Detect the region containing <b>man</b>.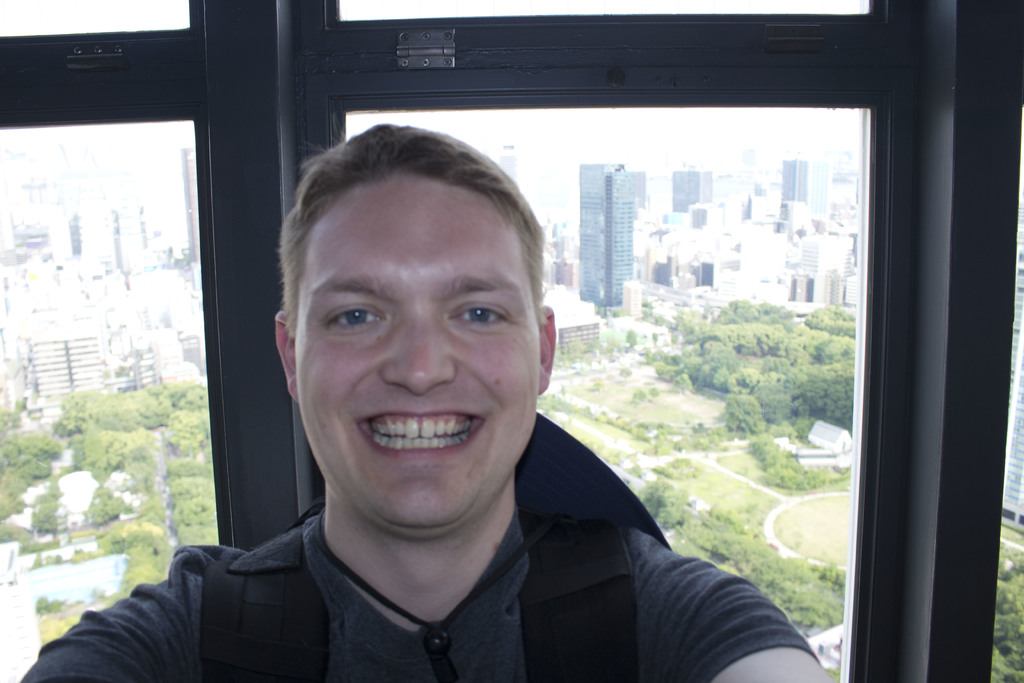
23:117:843:682.
